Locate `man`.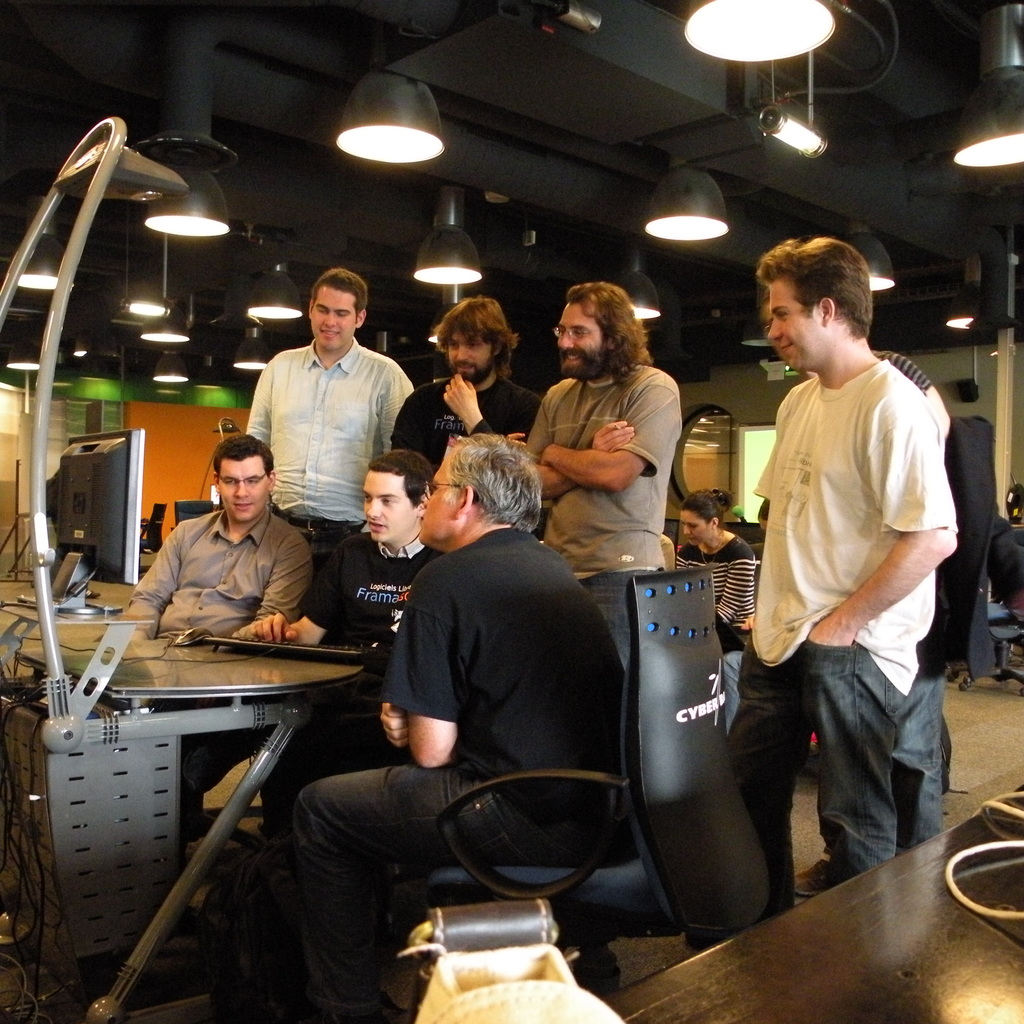
Bounding box: 285,420,698,816.
